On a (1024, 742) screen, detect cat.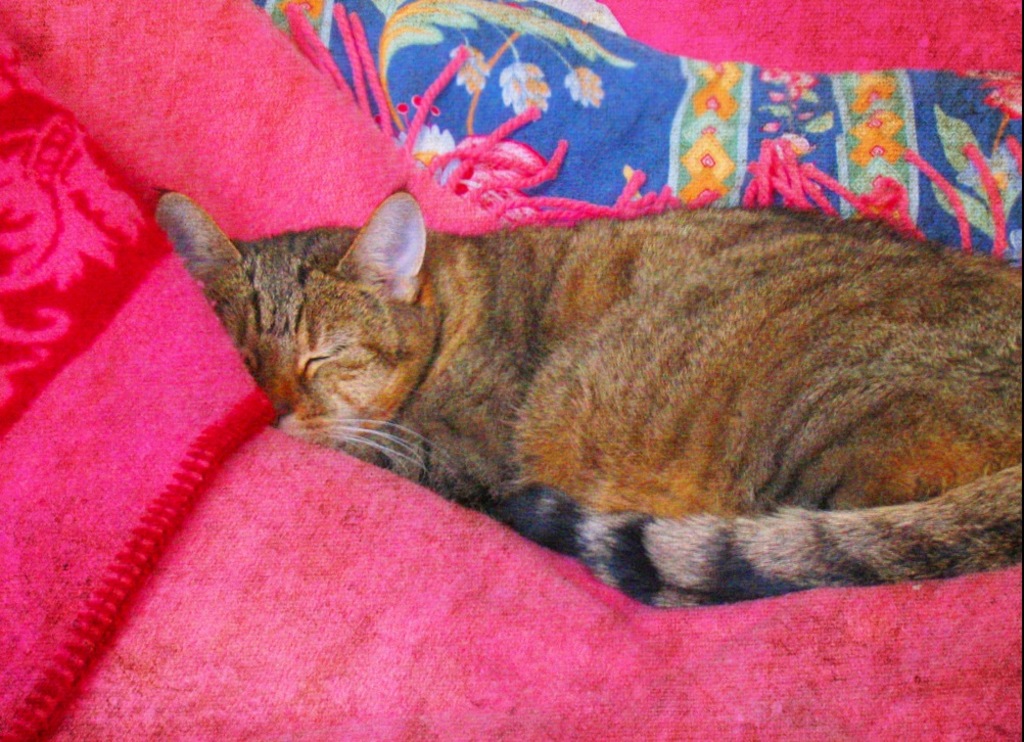
<box>157,189,1023,610</box>.
